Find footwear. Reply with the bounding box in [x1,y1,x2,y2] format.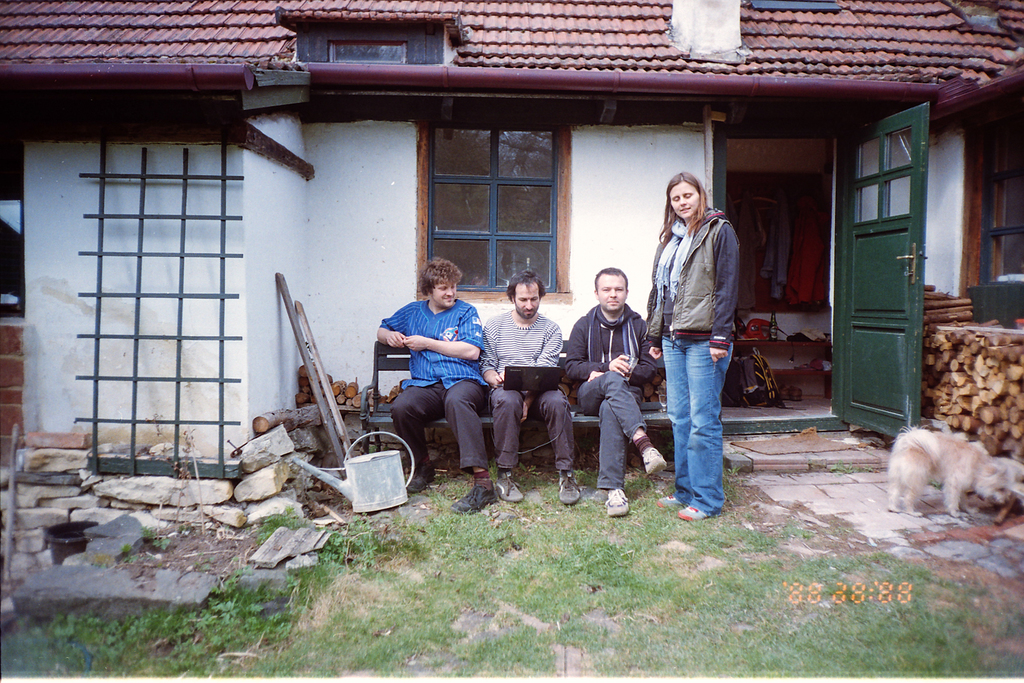
[644,440,664,471].
